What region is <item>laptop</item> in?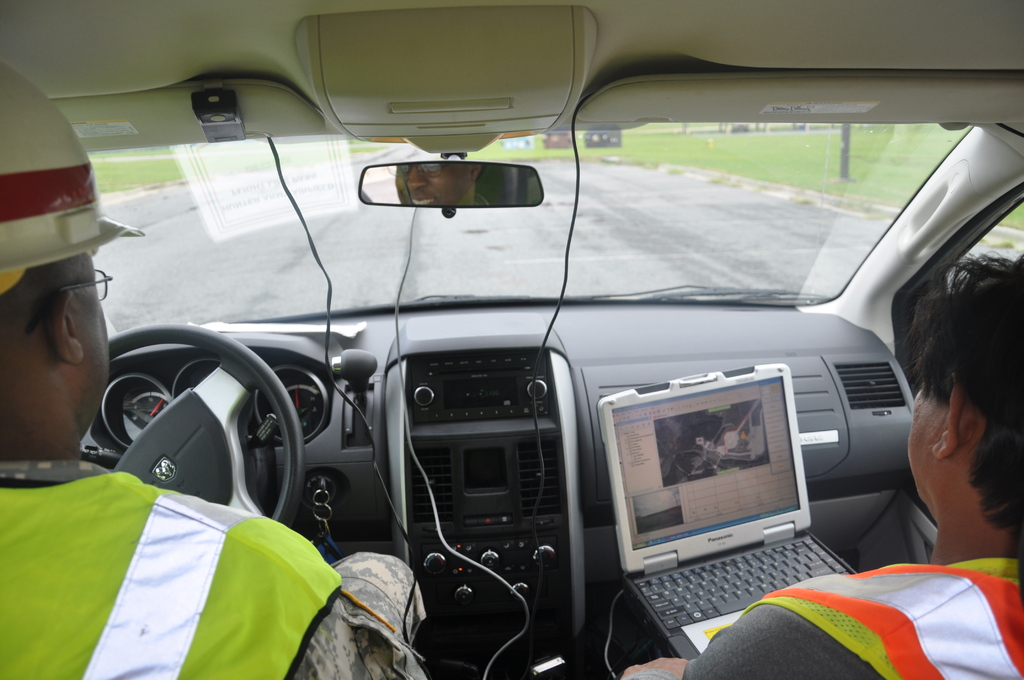
<box>601,329,867,677</box>.
